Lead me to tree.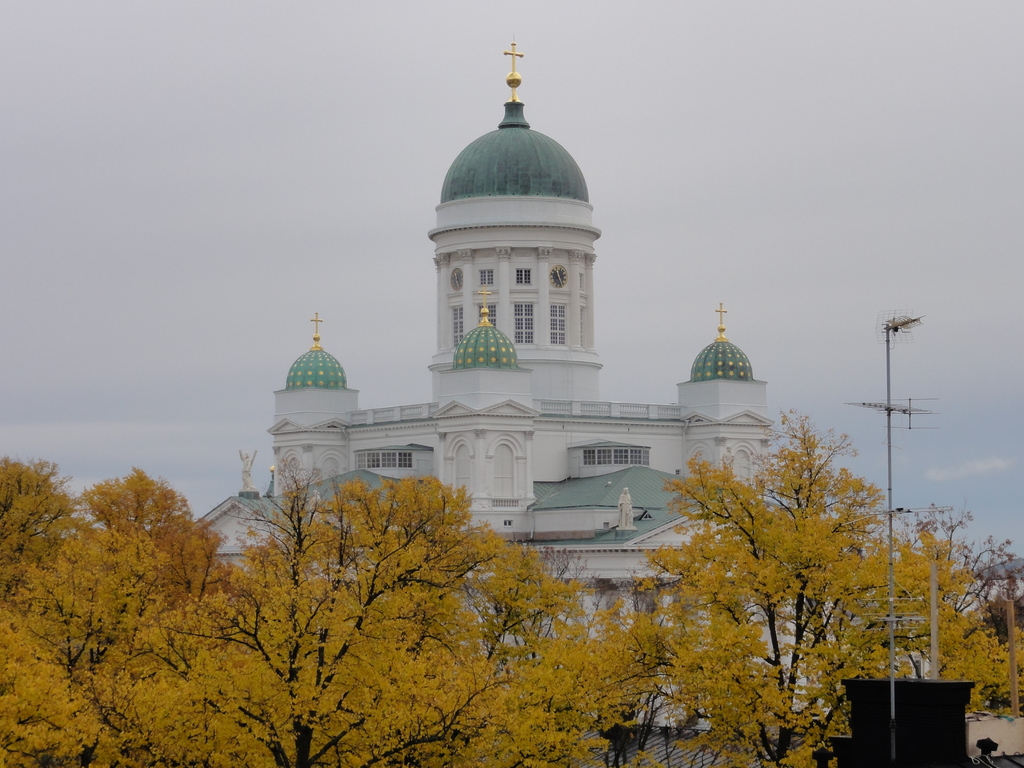
Lead to box=[0, 532, 267, 765].
